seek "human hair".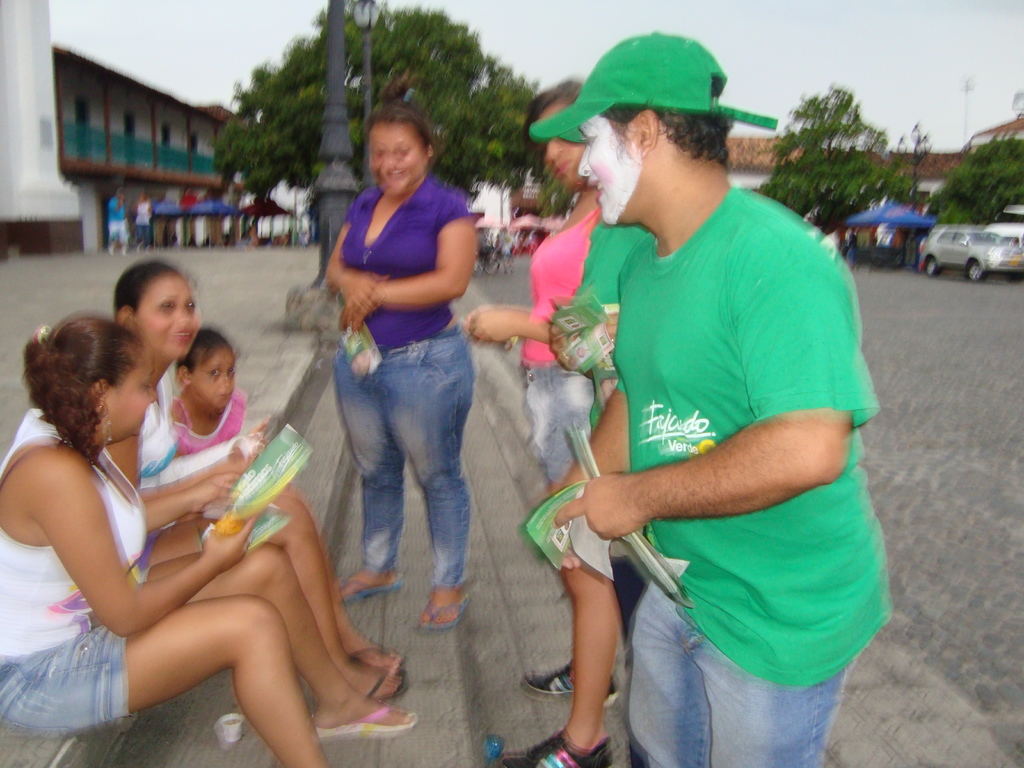
[25,315,144,477].
